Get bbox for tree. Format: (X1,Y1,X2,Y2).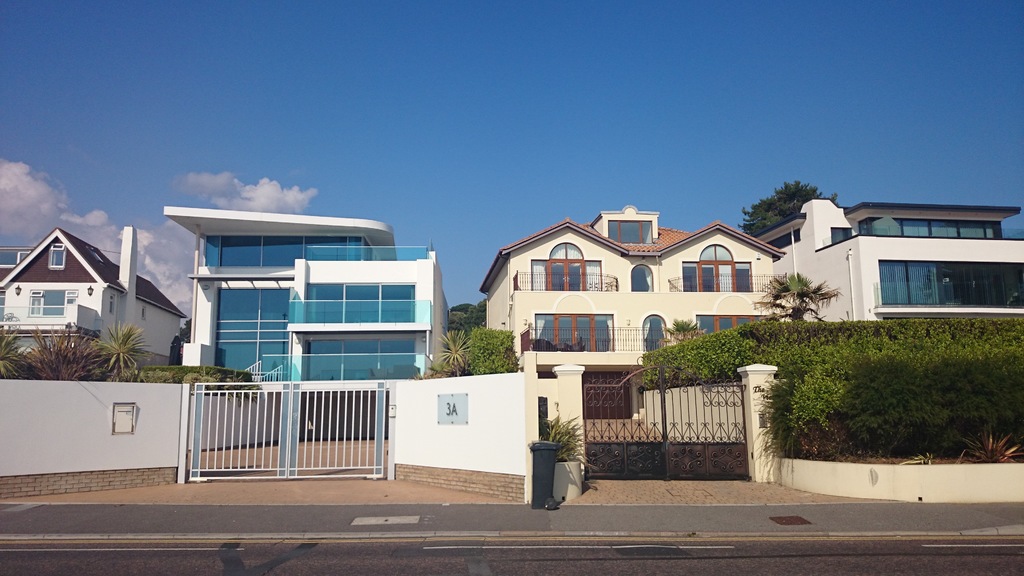
(738,180,835,248).
